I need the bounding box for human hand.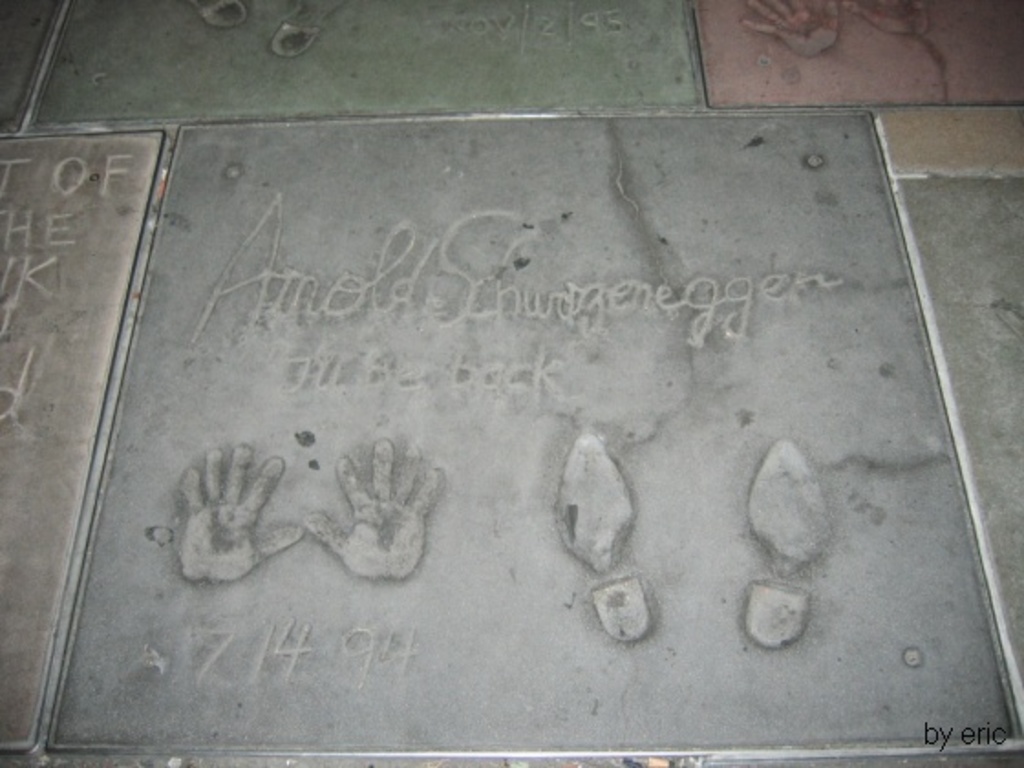
Here it is: bbox=(152, 428, 287, 598).
